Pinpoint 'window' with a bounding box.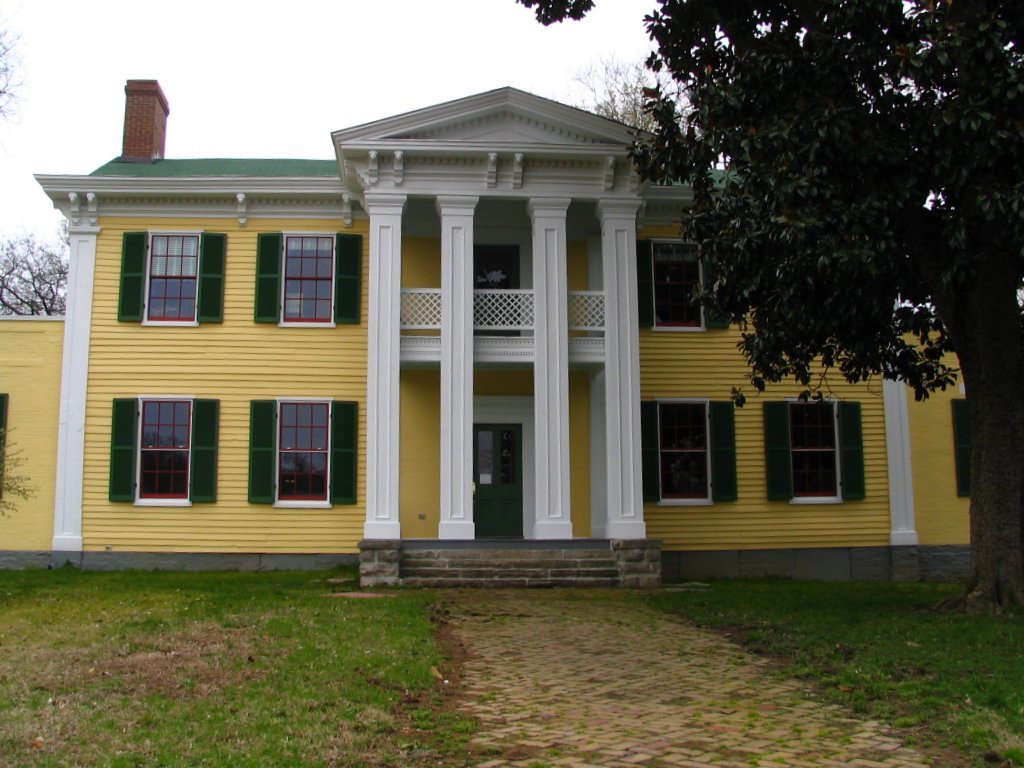
x1=121 y1=230 x2=229 y2=330.
